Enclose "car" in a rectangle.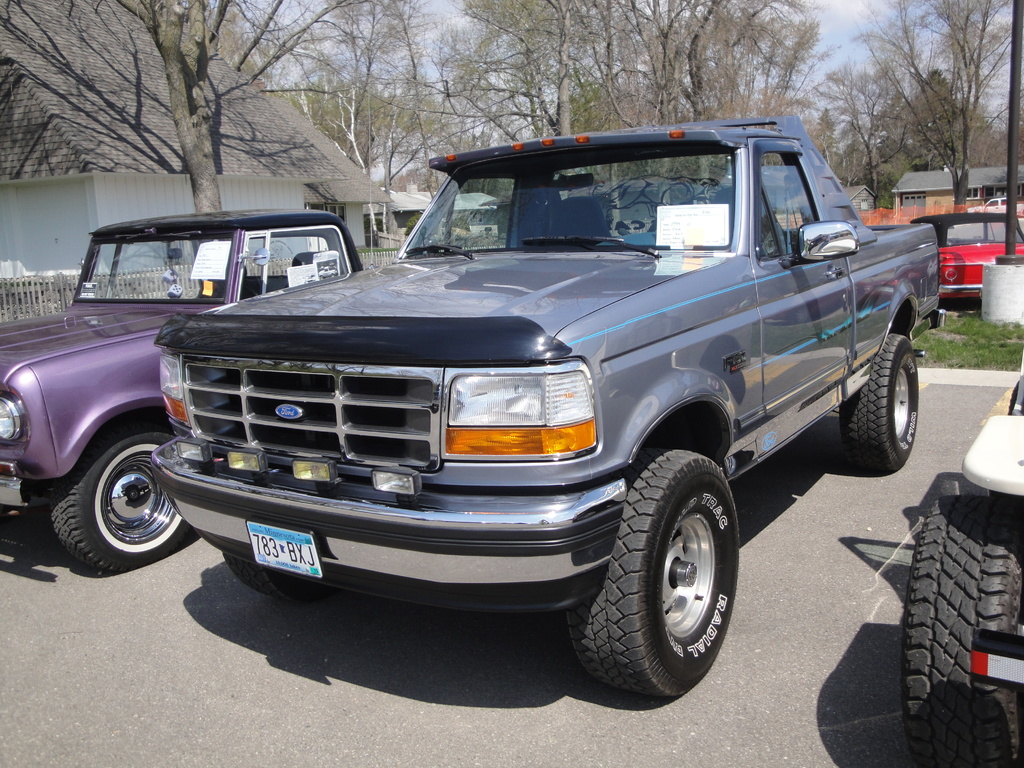
<region>0, 212, 364, 572</region>.
